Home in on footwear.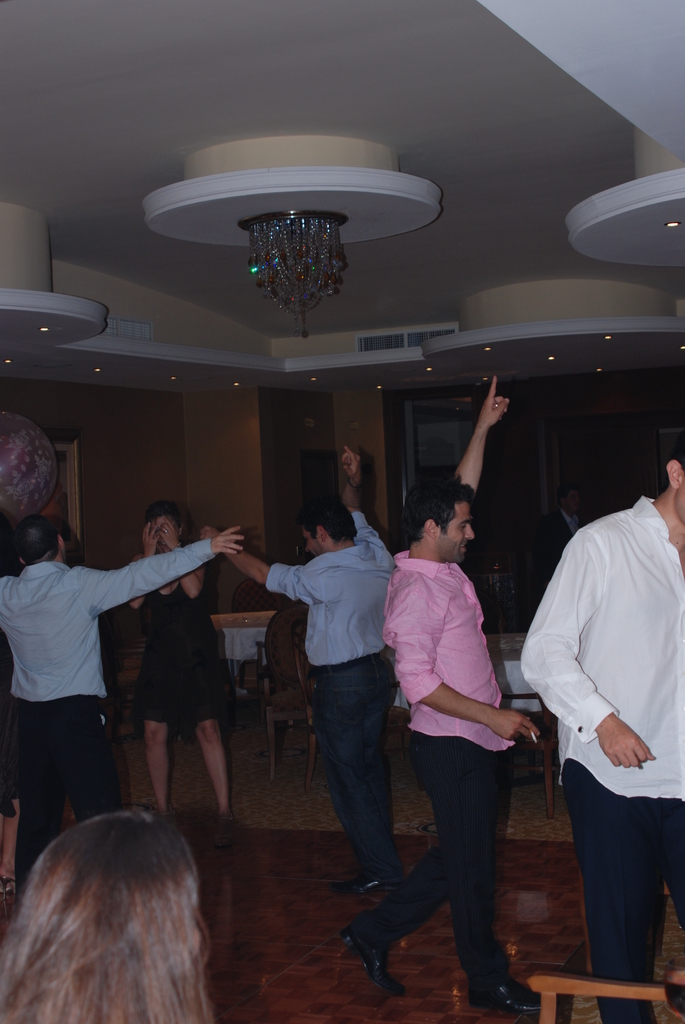
Homed in at l=340, t=922, r=409, b=997.
